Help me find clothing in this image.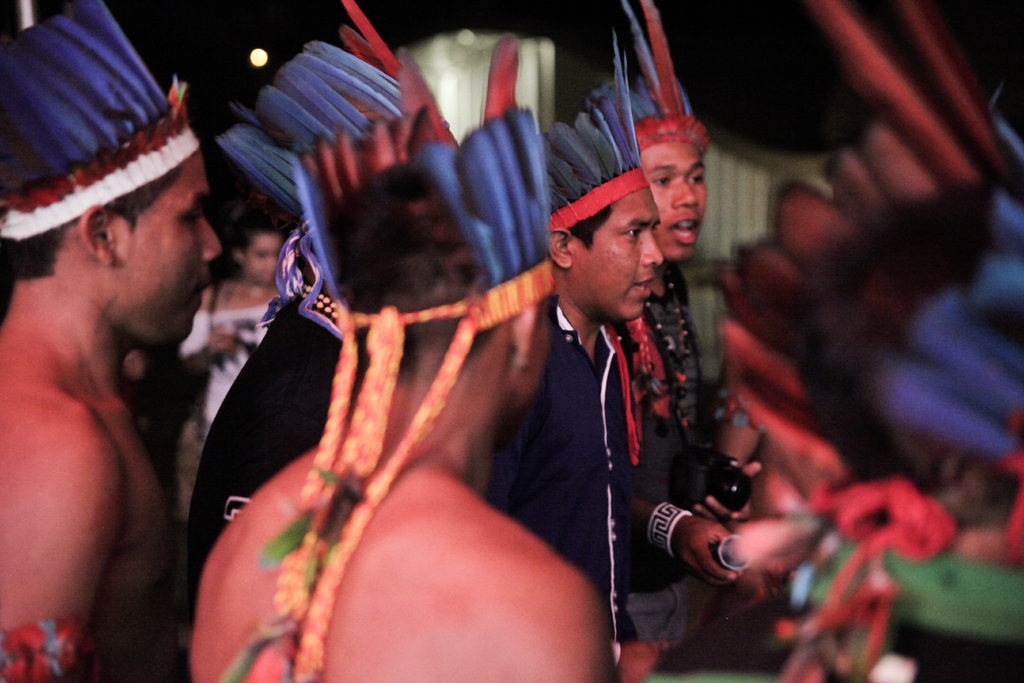
Found it: (470, 288, 734, 682).
